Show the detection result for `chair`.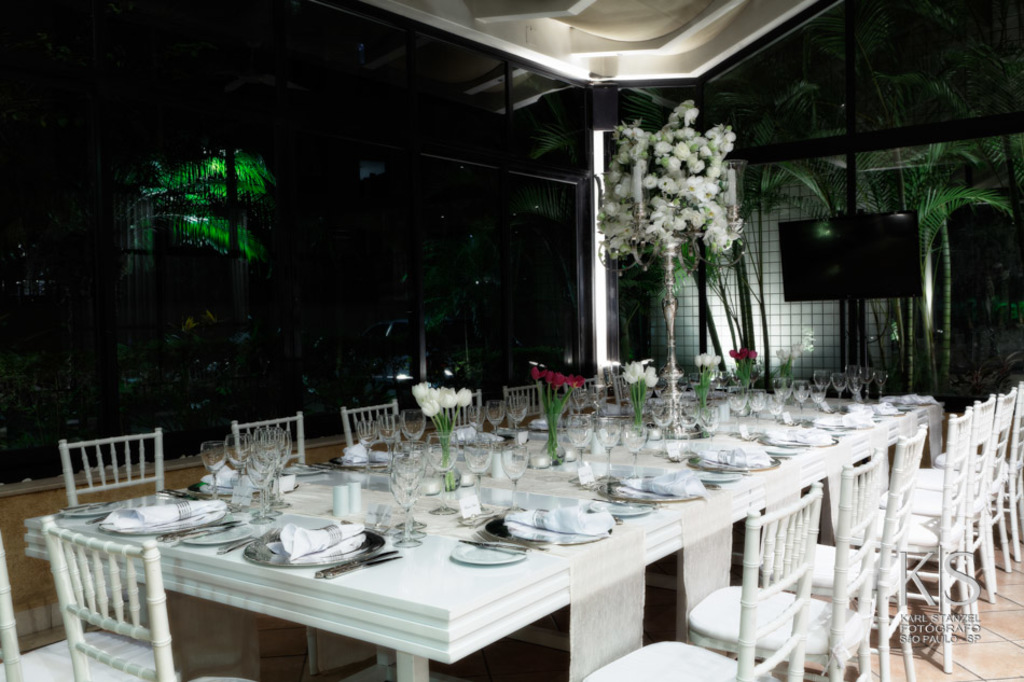
bbox=[227, 415, 366, 676].
